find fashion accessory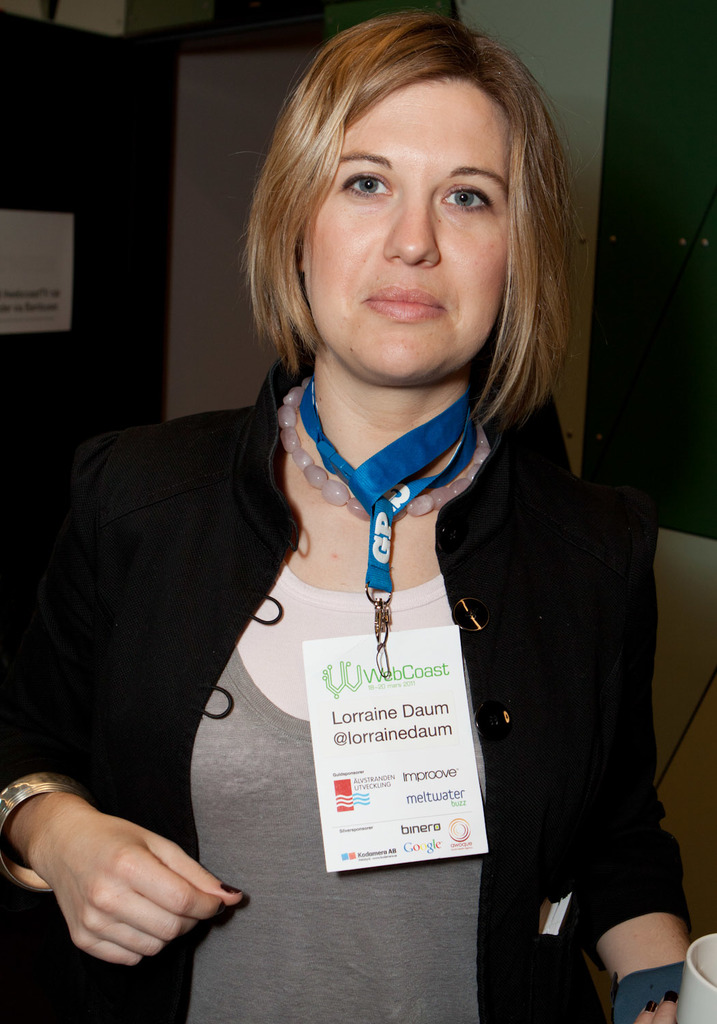
rect(0, 771, 94, 894)
